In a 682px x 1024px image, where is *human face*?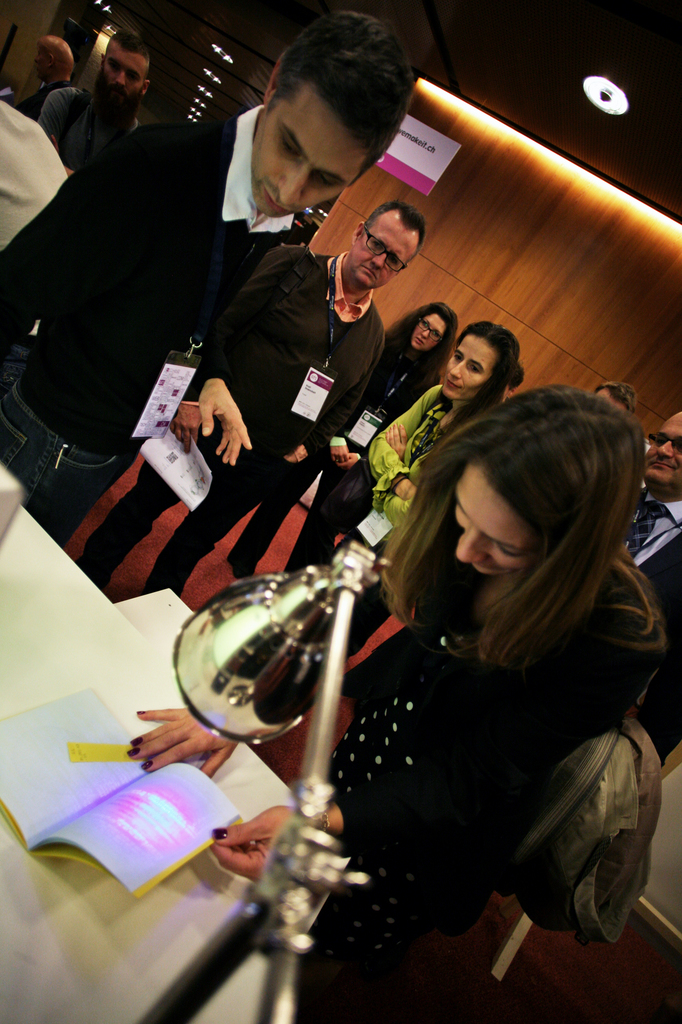
select_region(255, 75, 365, 213).
